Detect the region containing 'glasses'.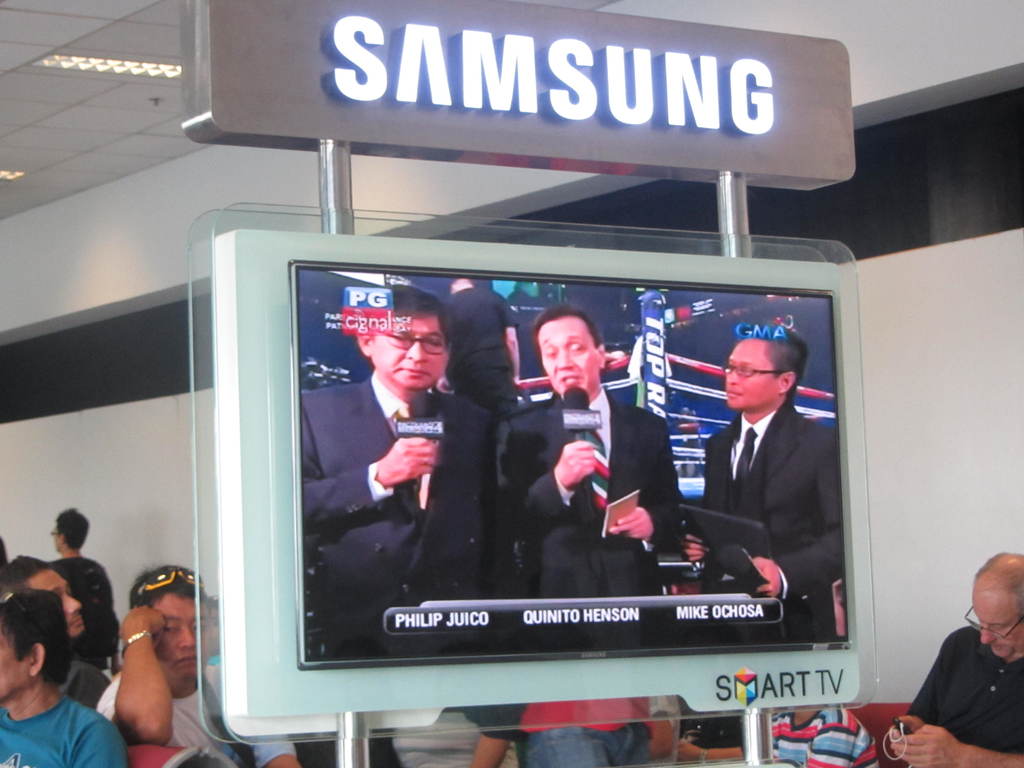
Rect(956, 600, 1023, 643).
